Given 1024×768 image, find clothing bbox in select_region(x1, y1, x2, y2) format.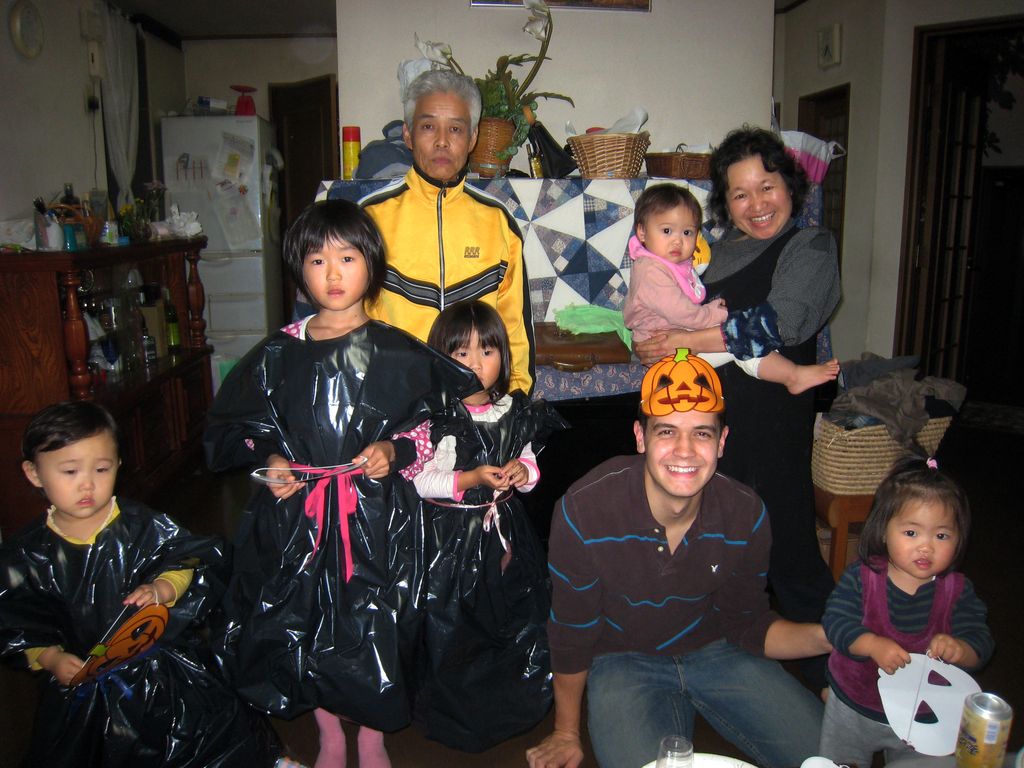
select_region(821, 556, 990, 767).
